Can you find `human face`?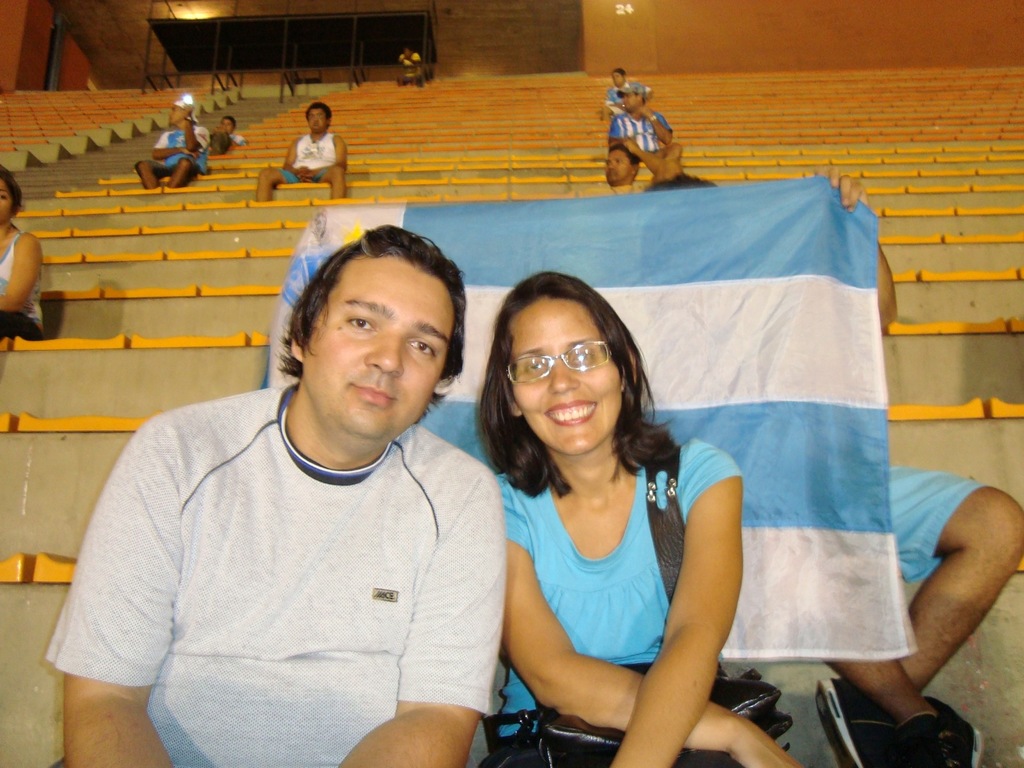
Yes, bounding box: x1=219 y1=119 x2=234 y2=135.
